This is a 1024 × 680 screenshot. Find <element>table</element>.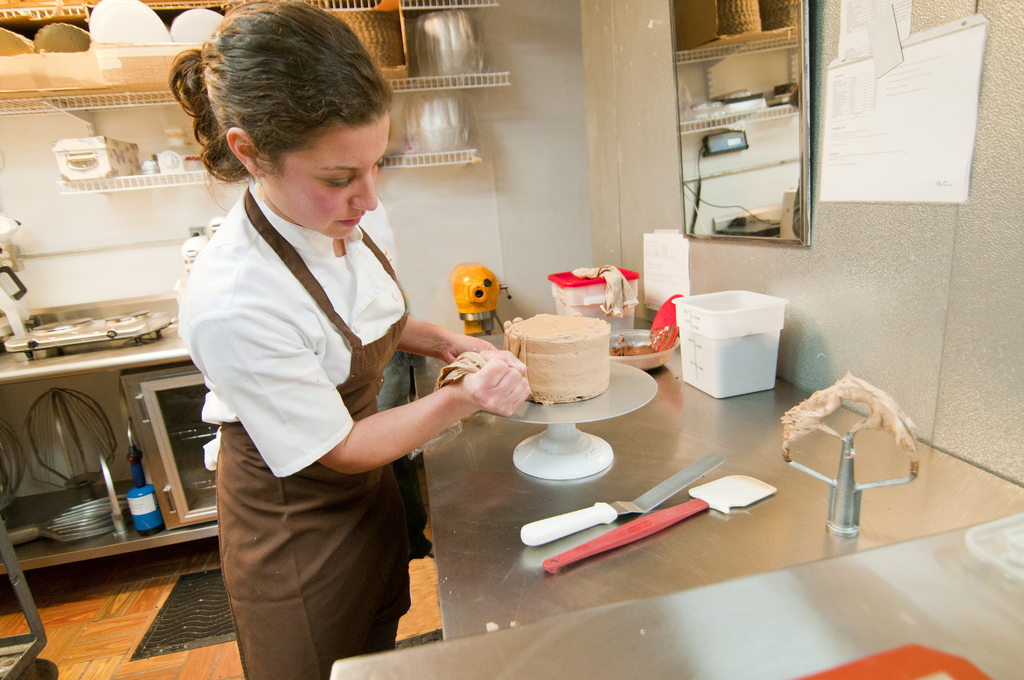
Bounding box: x1=329, y1=498, x2=1023, y2=679.
